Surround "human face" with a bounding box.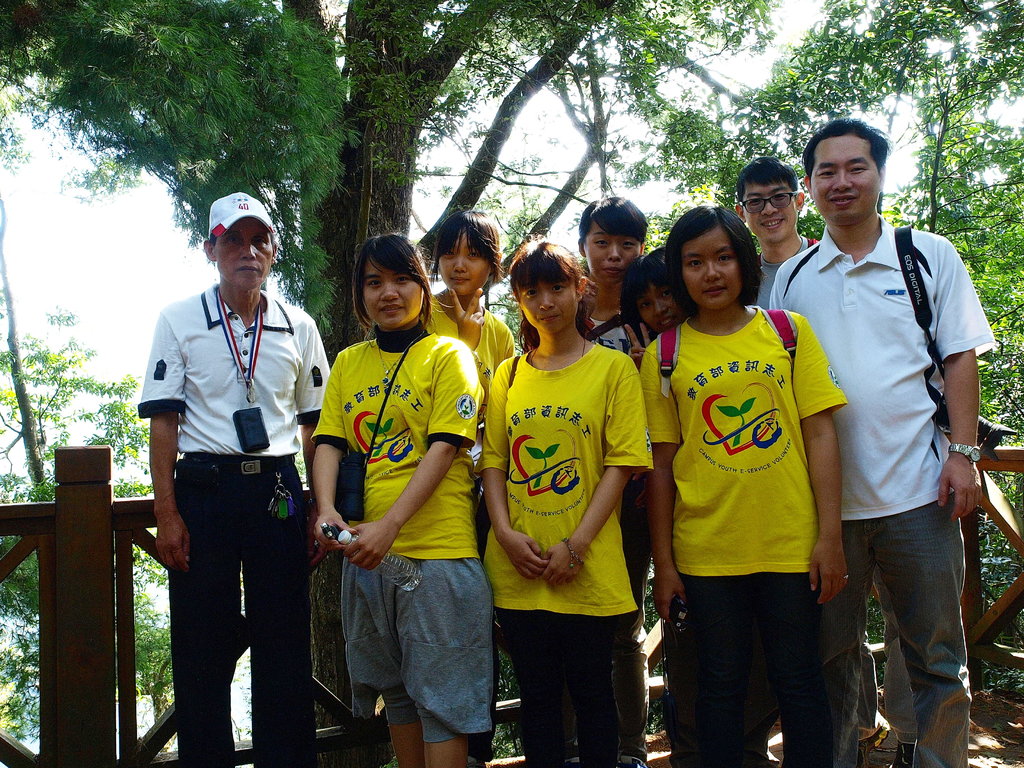
[810, 134, 880, 220].
